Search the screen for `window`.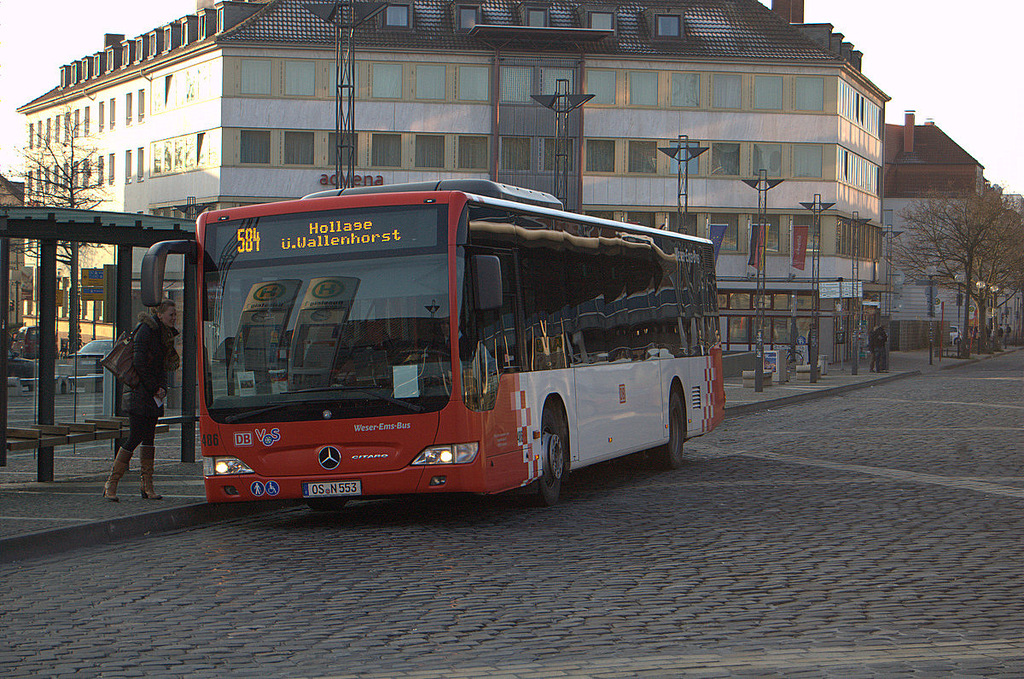
Found at <box>667,139,702,175</box>.
